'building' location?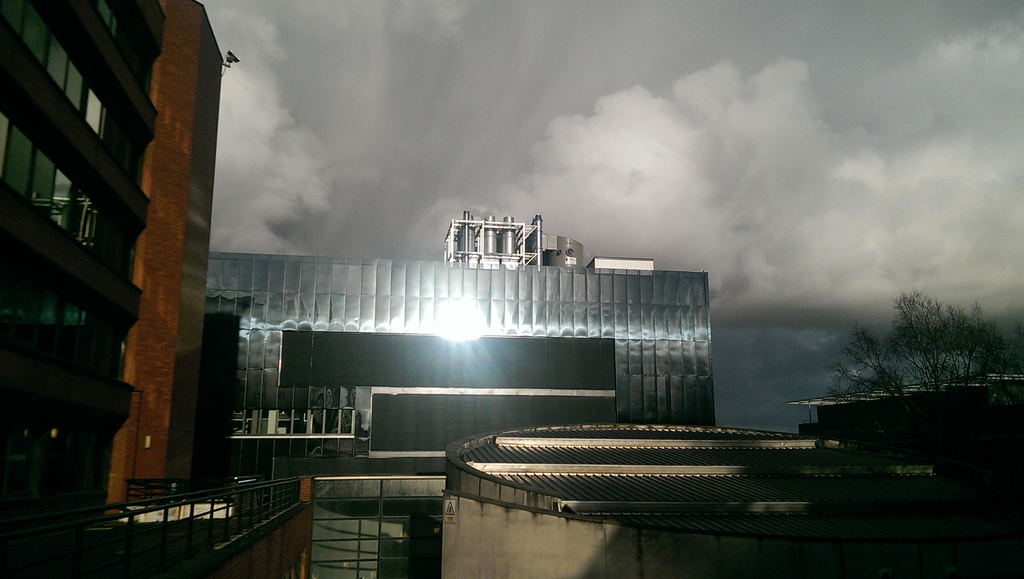
Rect(102, 0, 224, 510)
